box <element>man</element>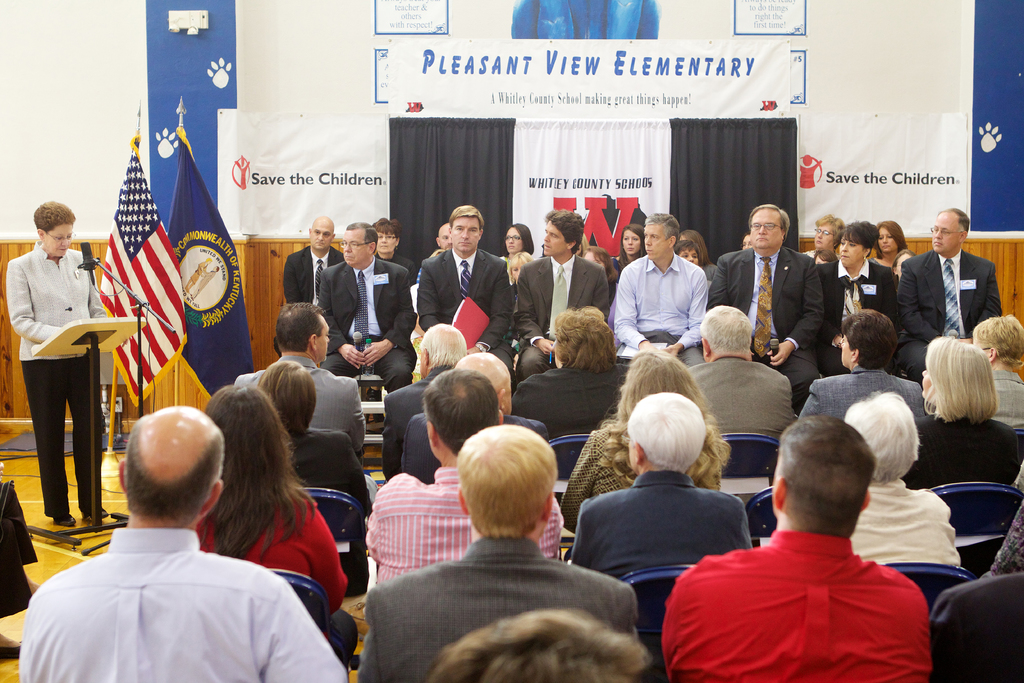
detection(653, 416, 932, 682)
